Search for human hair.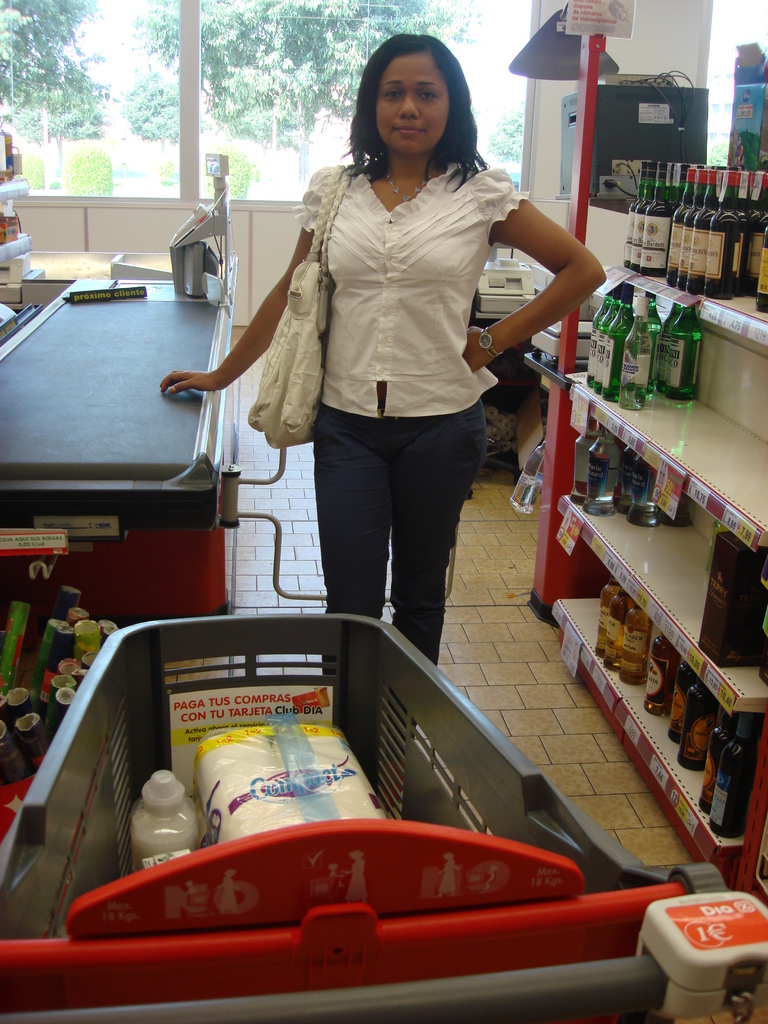
Found at 348, 29, 486, 193.
